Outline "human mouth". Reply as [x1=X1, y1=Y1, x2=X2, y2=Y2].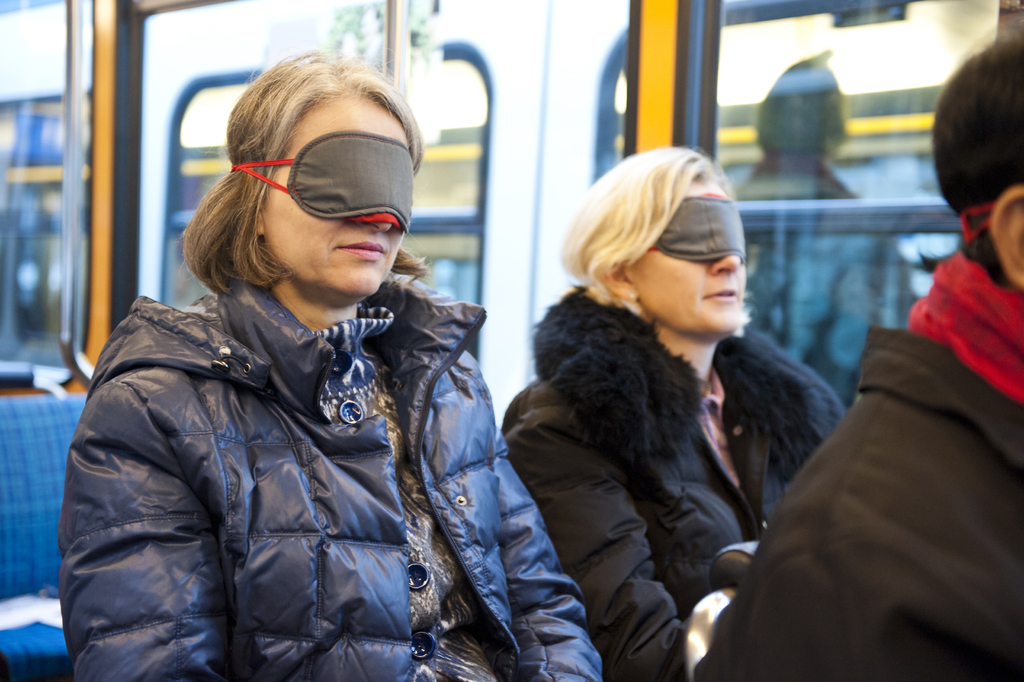
[x1=699, y1=284, x2=741, y2=304].
